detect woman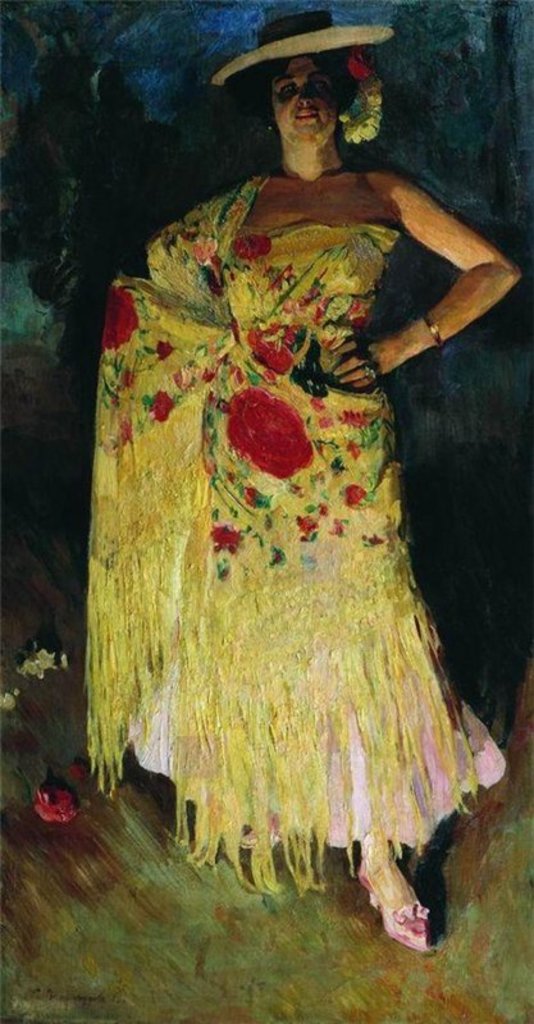
region(78, 42, 515, 909)
